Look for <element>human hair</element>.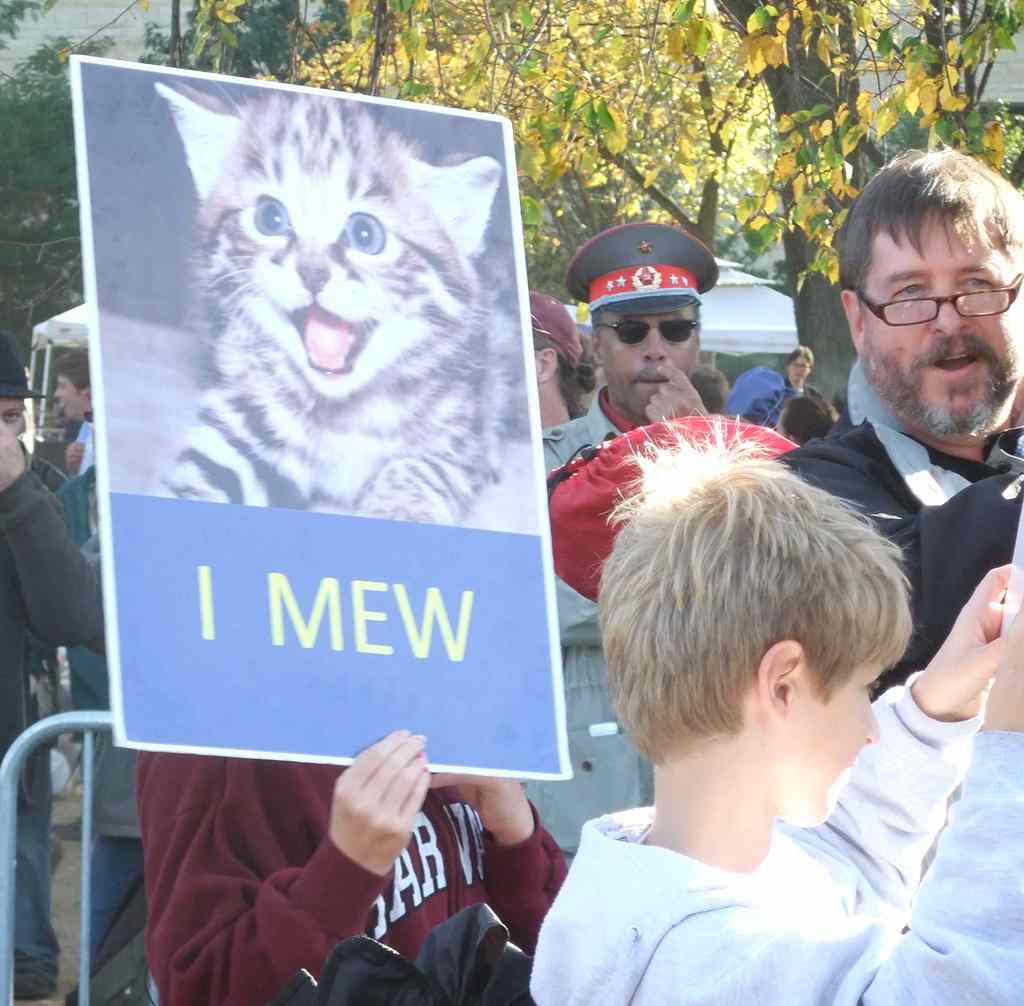
Found: 49,344,91,397.
